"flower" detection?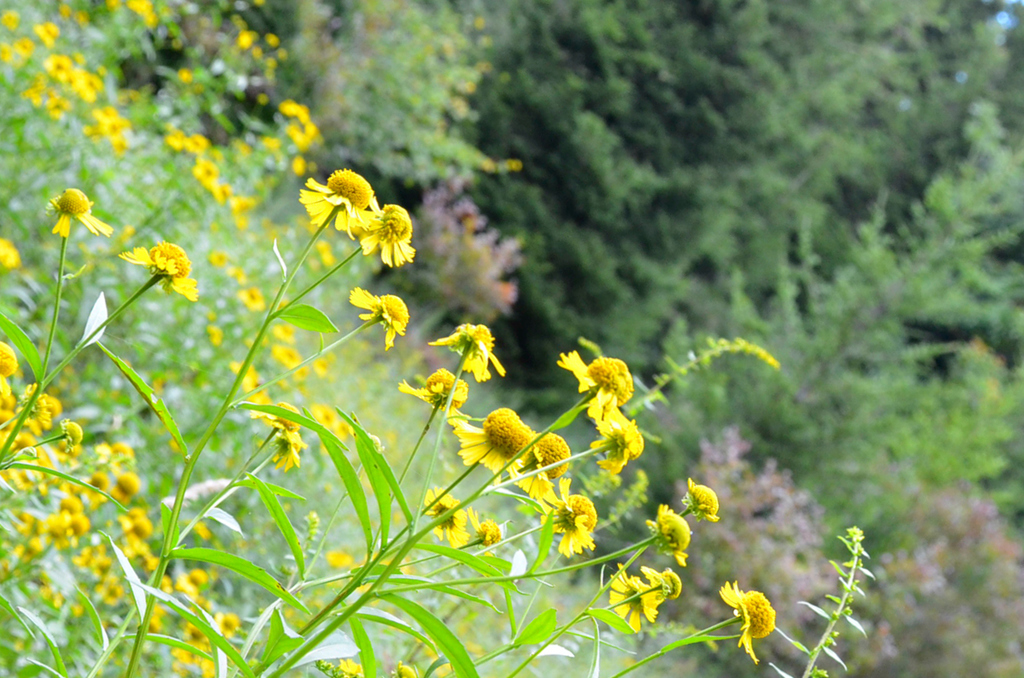
box(538, 476, 601, 559)
